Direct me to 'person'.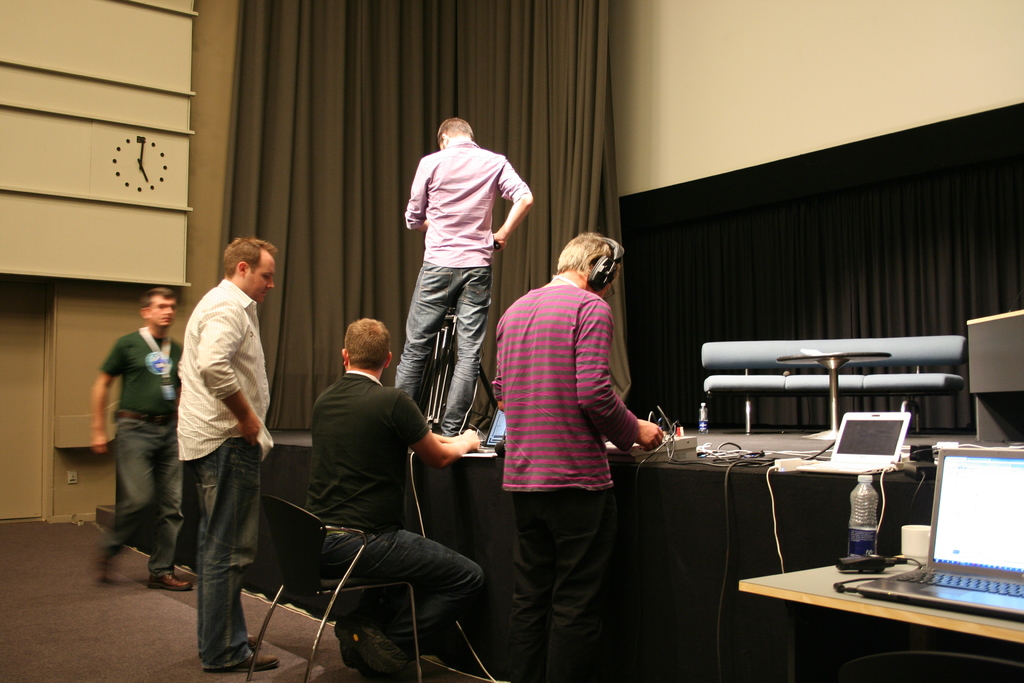
Direction: bbox=[84, 270, 175, 583].
